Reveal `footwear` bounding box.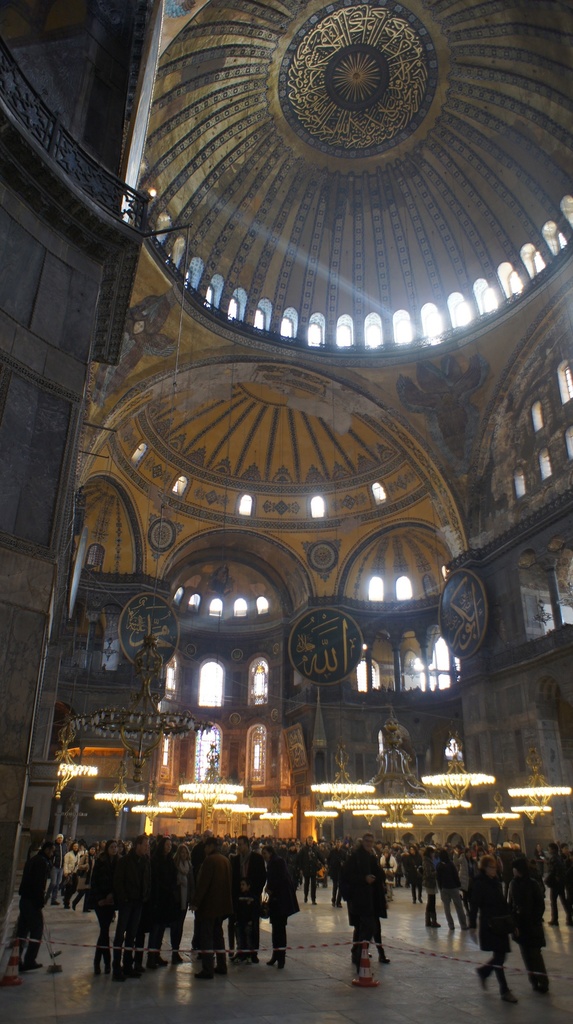
Revealed: bbox(500, 989, 517, 1003).
